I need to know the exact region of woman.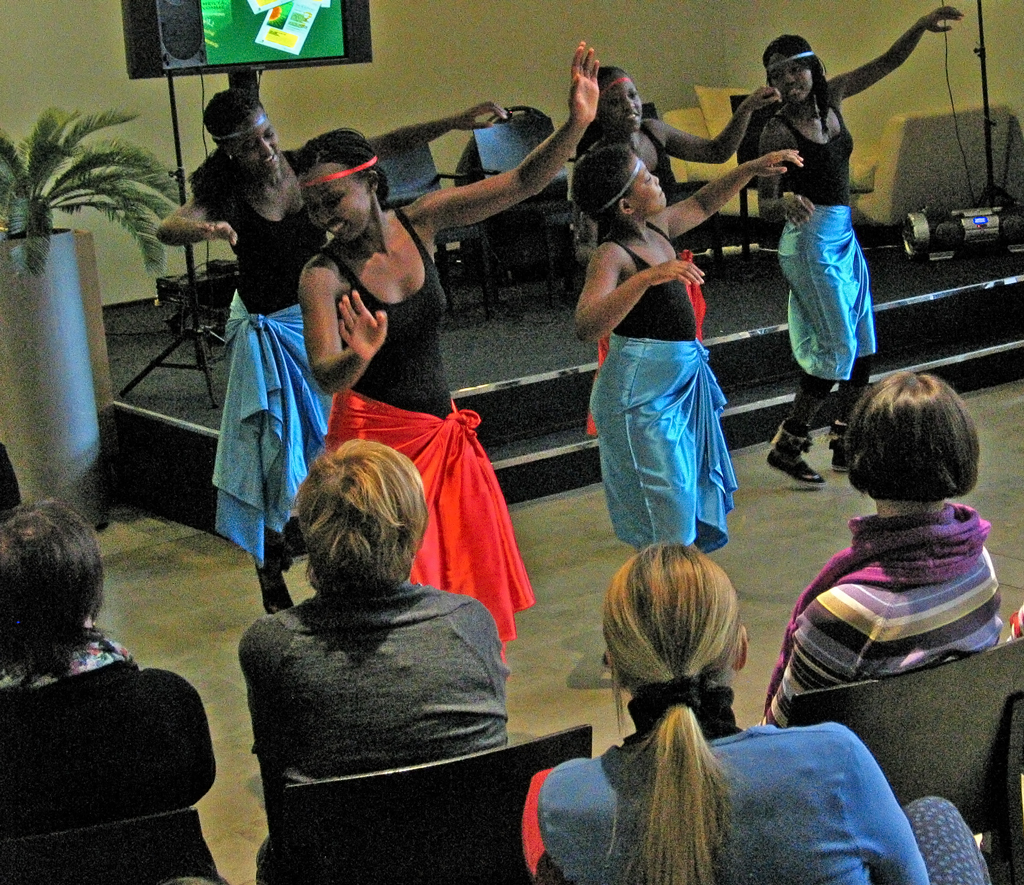
Region: pyautogui.locateOnScreen(294, 40, 604, 682).
